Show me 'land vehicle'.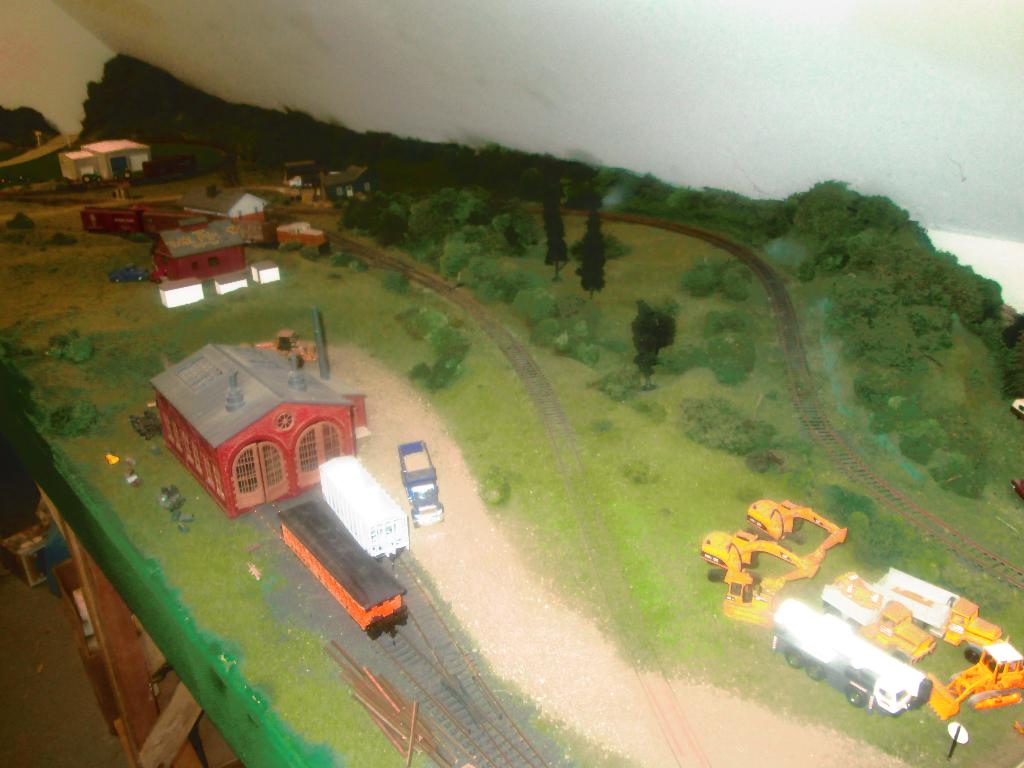
'land vehicle' is here: x1=819 y1=572 x2=931 y2=666.
